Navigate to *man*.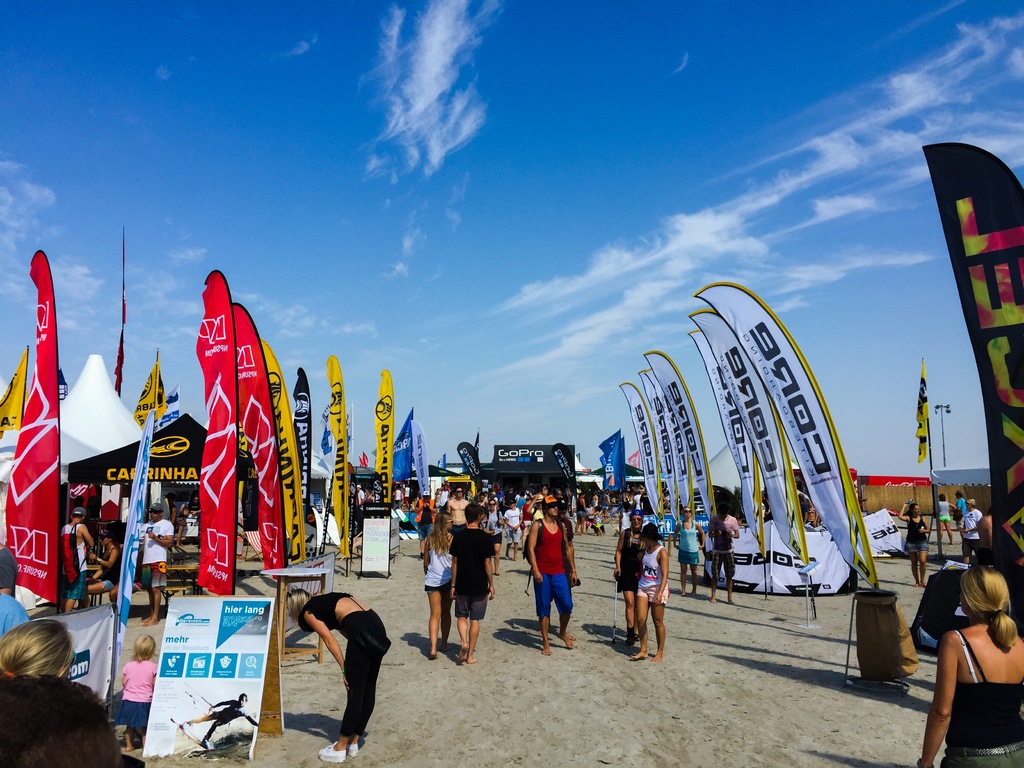
Navigation target: {"left": 189, "top": 495, "right": 200, "bottom": 513}.
